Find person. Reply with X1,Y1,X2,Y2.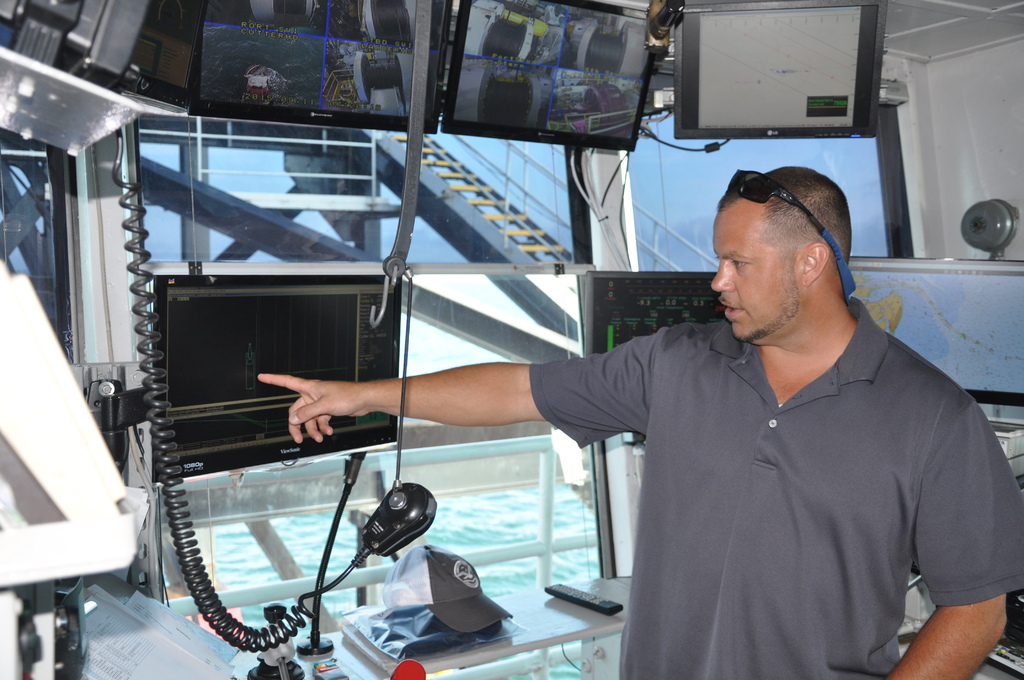
317,177,938,656.
